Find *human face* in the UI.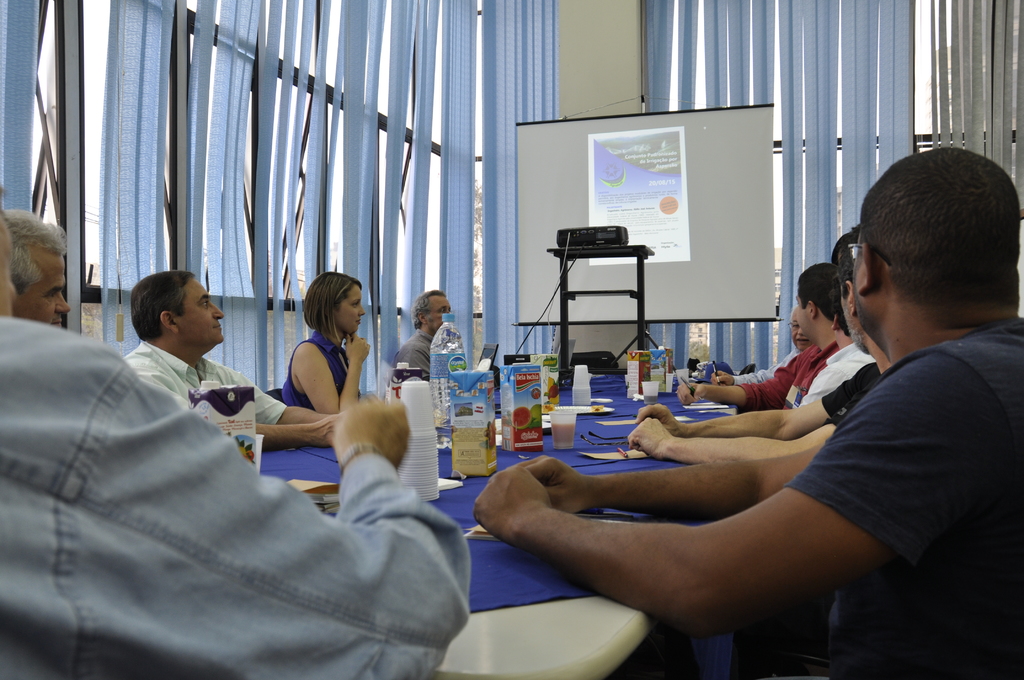
UI element at (183,275,223,344).
